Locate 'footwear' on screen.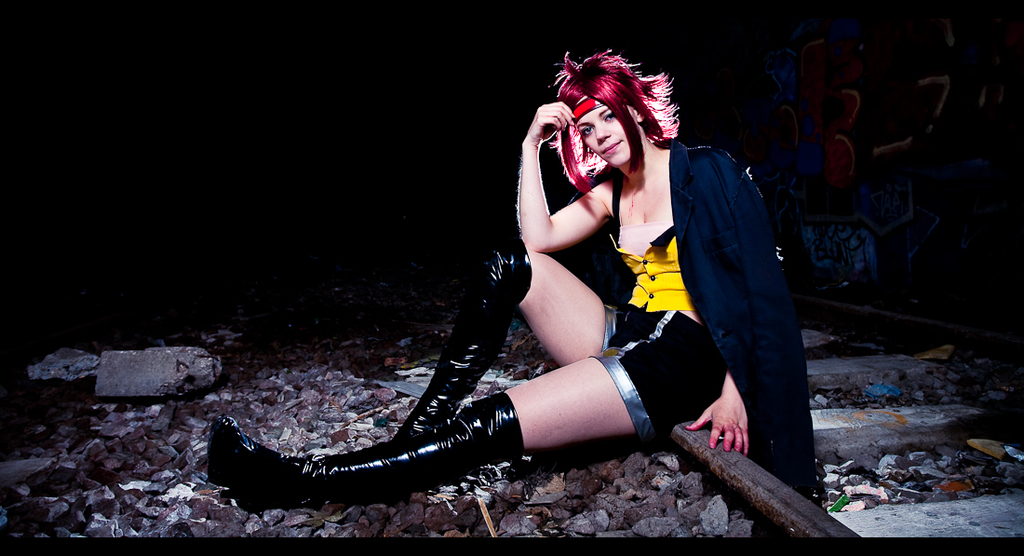
On screen at 397:233:532:440.
